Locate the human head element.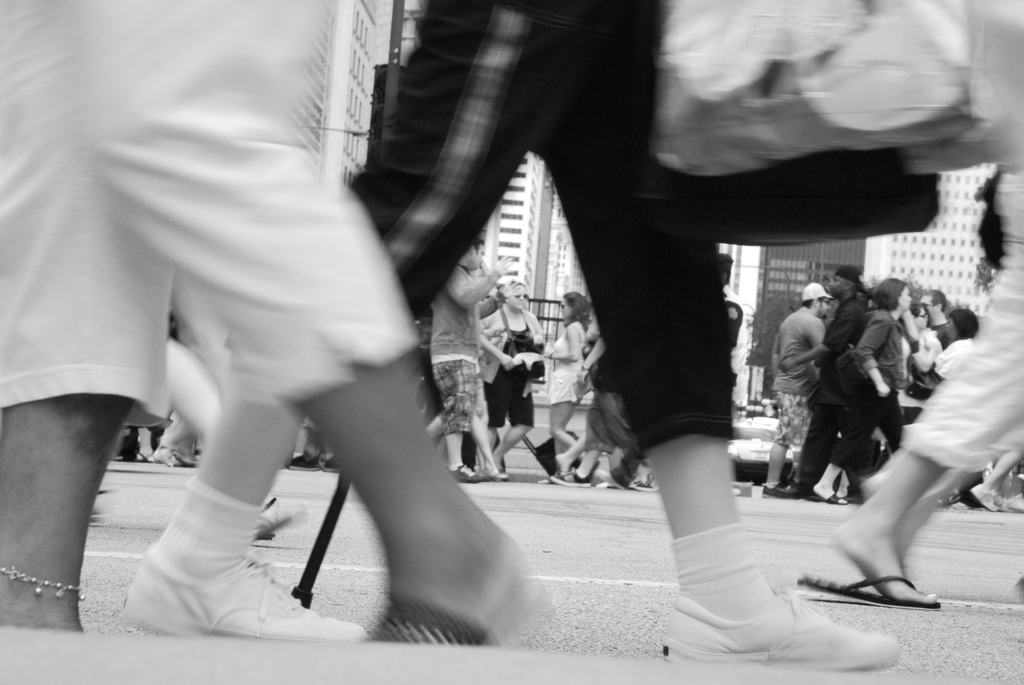
Element bbox: 904, 305, 927, 330.
